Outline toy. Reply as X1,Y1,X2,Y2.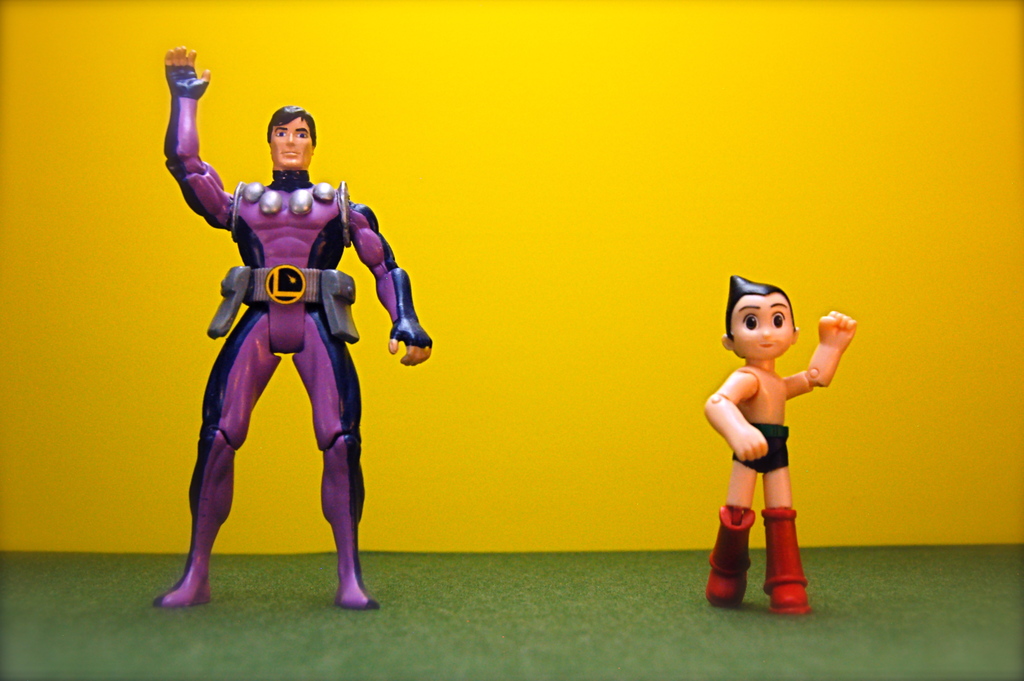
703,270,859,618.
